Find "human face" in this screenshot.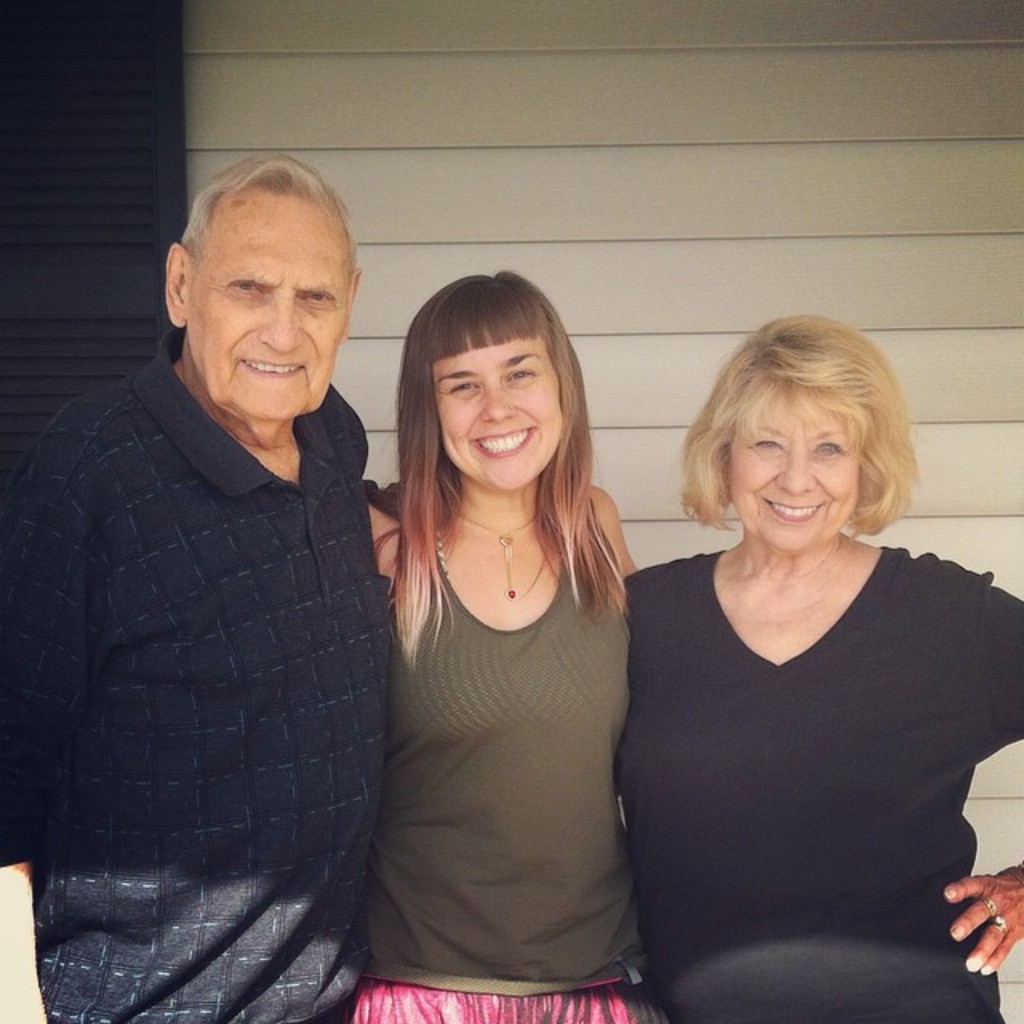
The bounding box for "human face" is 190:197:355:421.
